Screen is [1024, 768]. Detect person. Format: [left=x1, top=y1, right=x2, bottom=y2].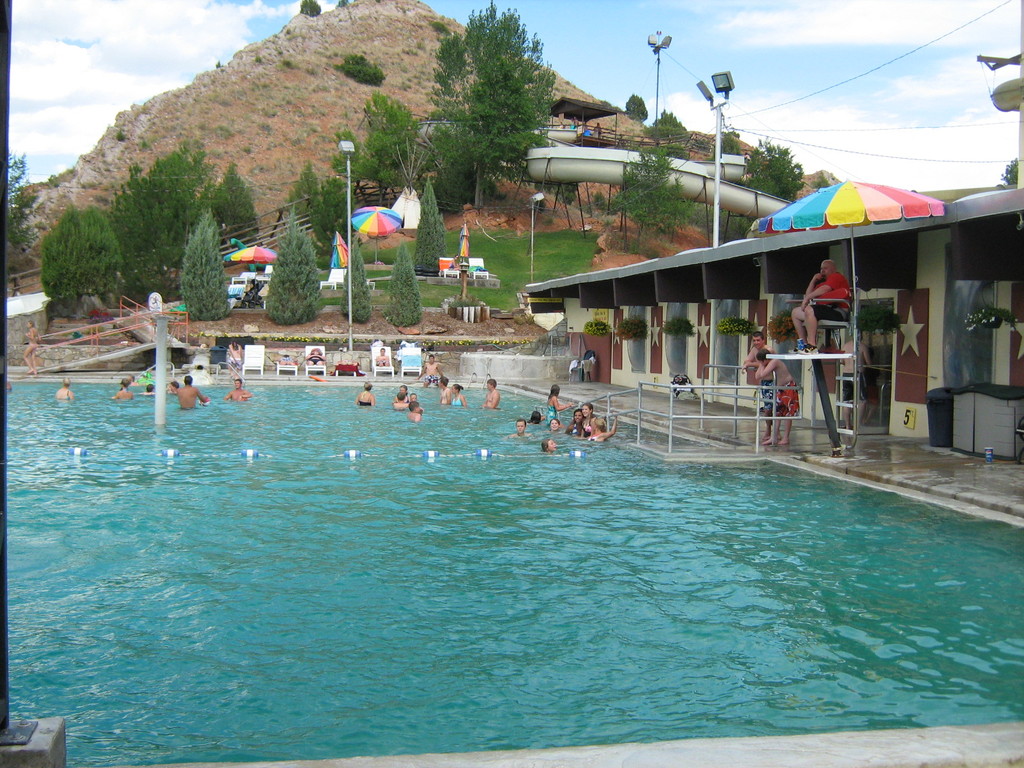
[left=410, top=400, right=426, bottom=419].
